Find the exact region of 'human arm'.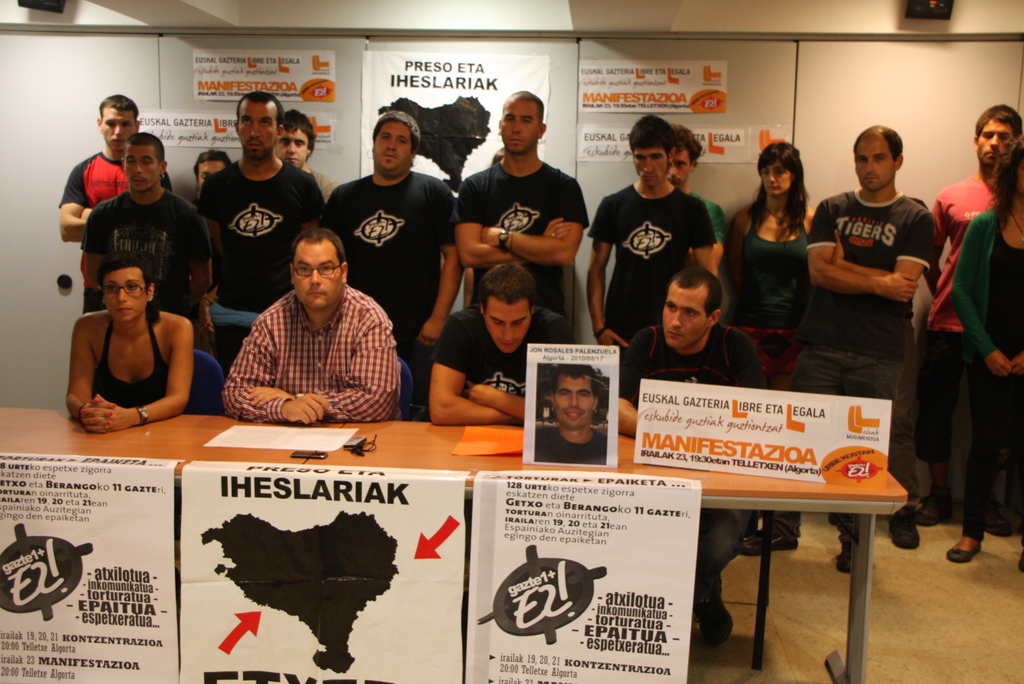
Exact region: [x1=415, y1=187, x2=457, y2=347].
